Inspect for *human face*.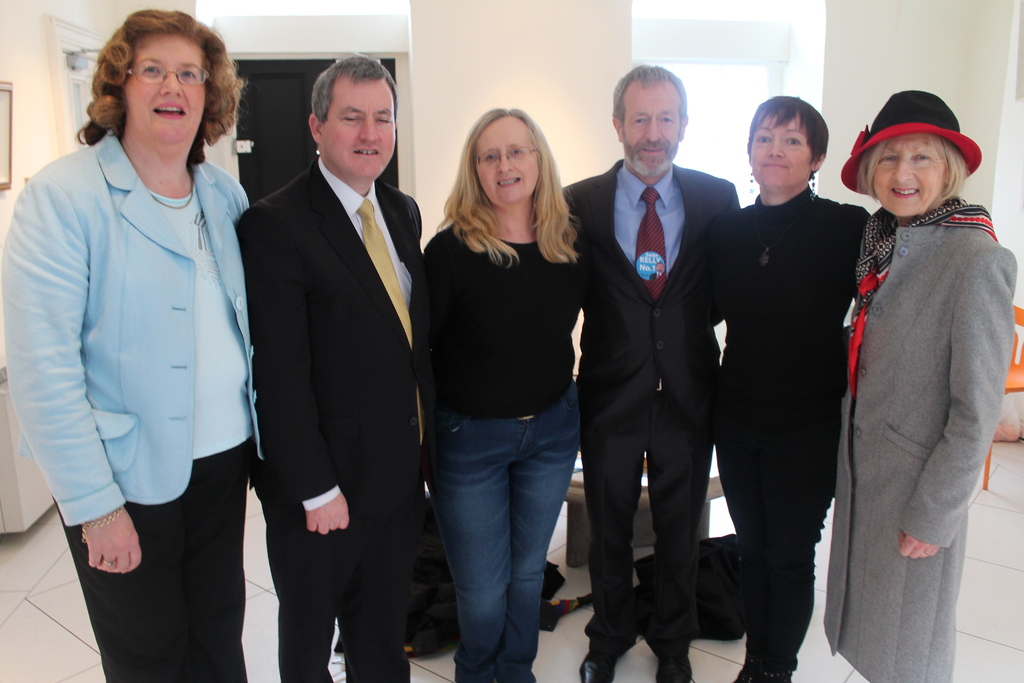
Inspection: region(321, 72, 400, 185).
